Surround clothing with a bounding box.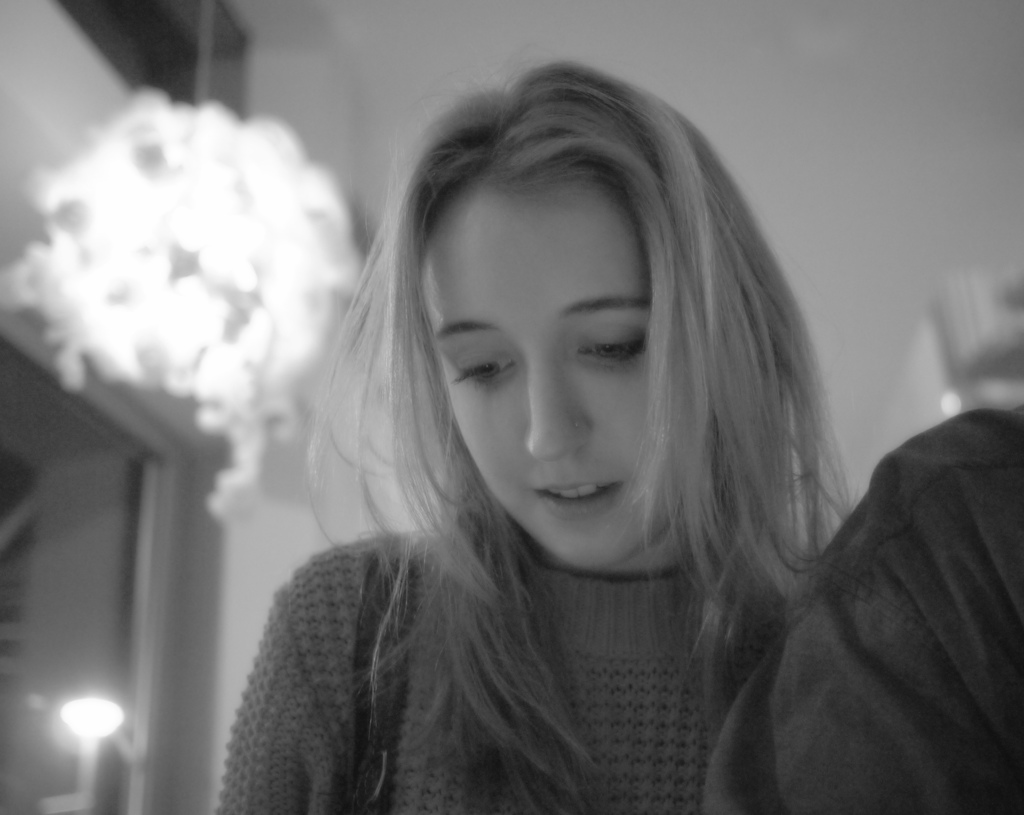
{"left": 700, "top": 405, "right": 1023, "bottom": 814}.
